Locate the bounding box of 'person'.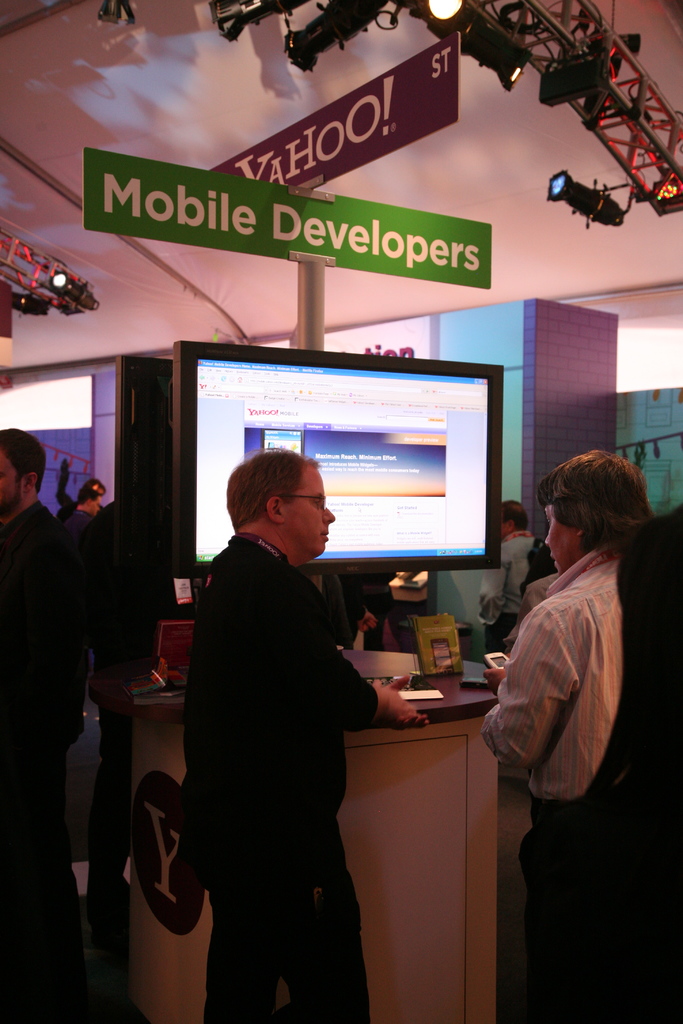
Bounding box: [left=473, top=498, right=540, bottom=638].
